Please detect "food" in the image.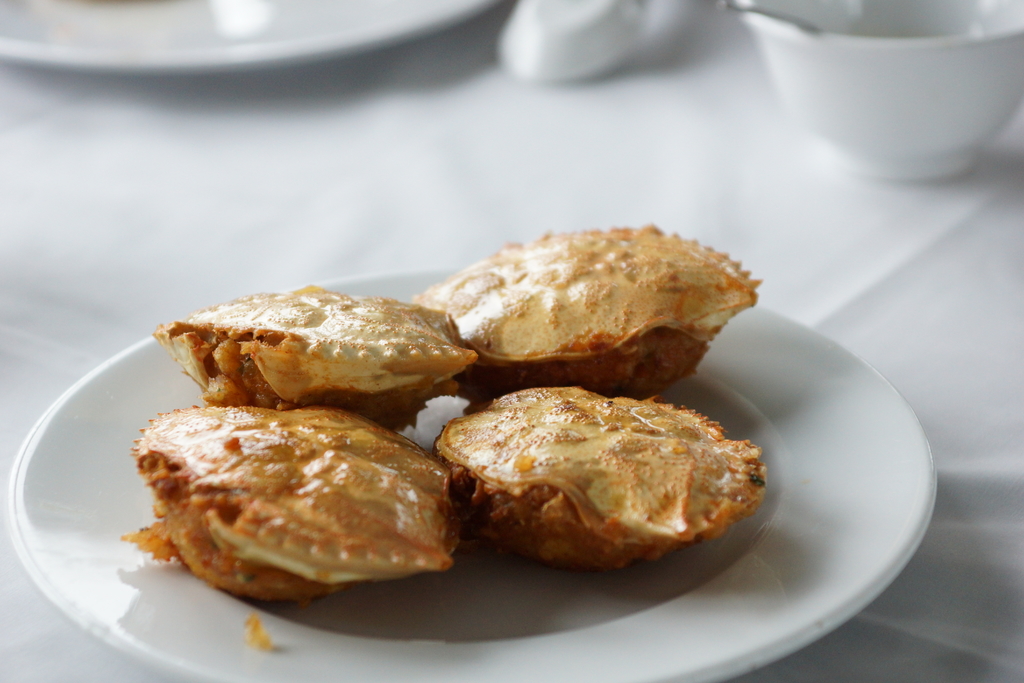
l=116, t=404, r=467, b=610.
